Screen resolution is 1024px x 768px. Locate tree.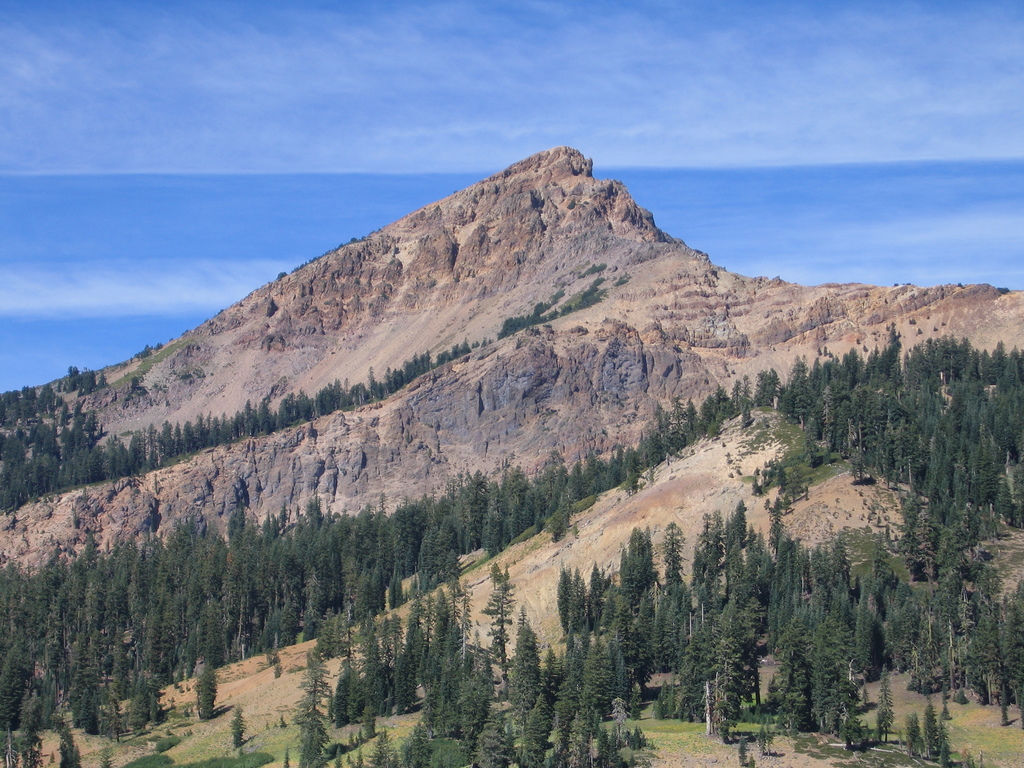
rect(340, 621, 369, 718).
